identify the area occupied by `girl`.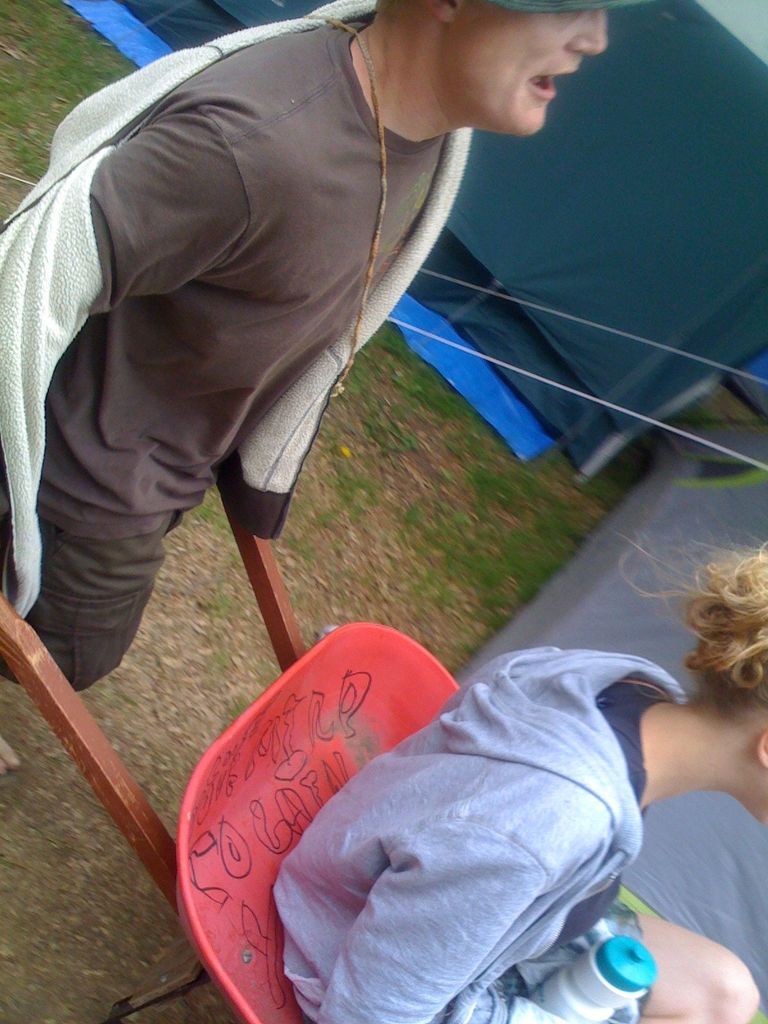
Area: [x1=266, y1=531, x2=767, y2=1023].
